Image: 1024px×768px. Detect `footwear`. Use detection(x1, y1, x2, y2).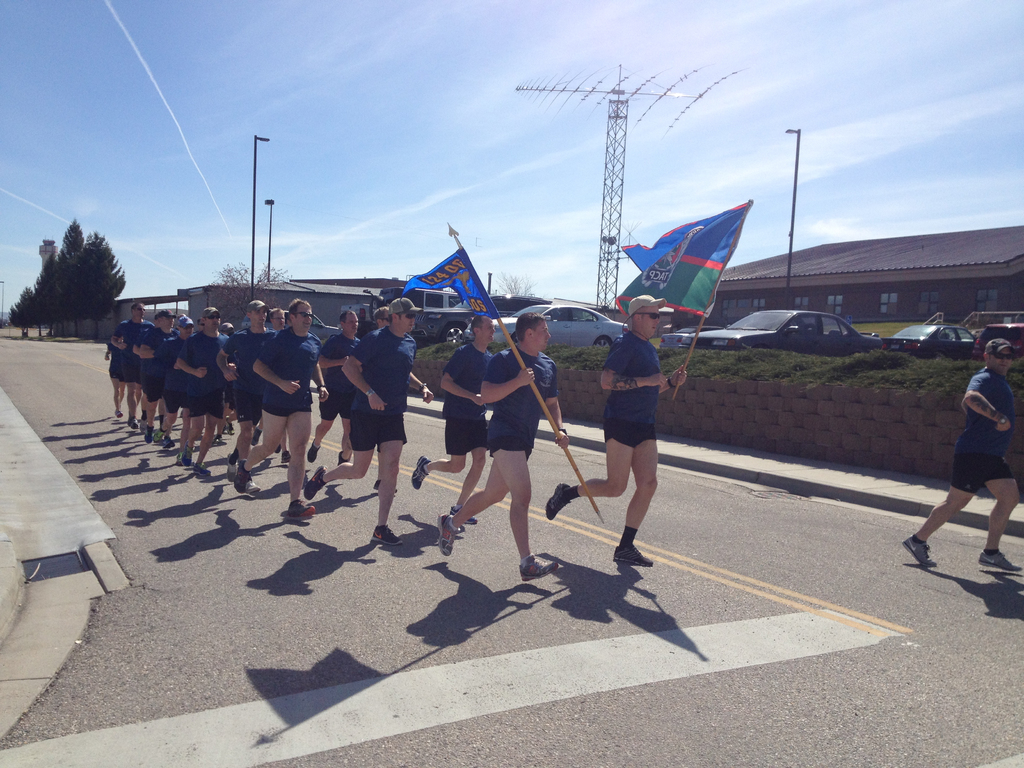
detection(303, 466, 325, 499).
